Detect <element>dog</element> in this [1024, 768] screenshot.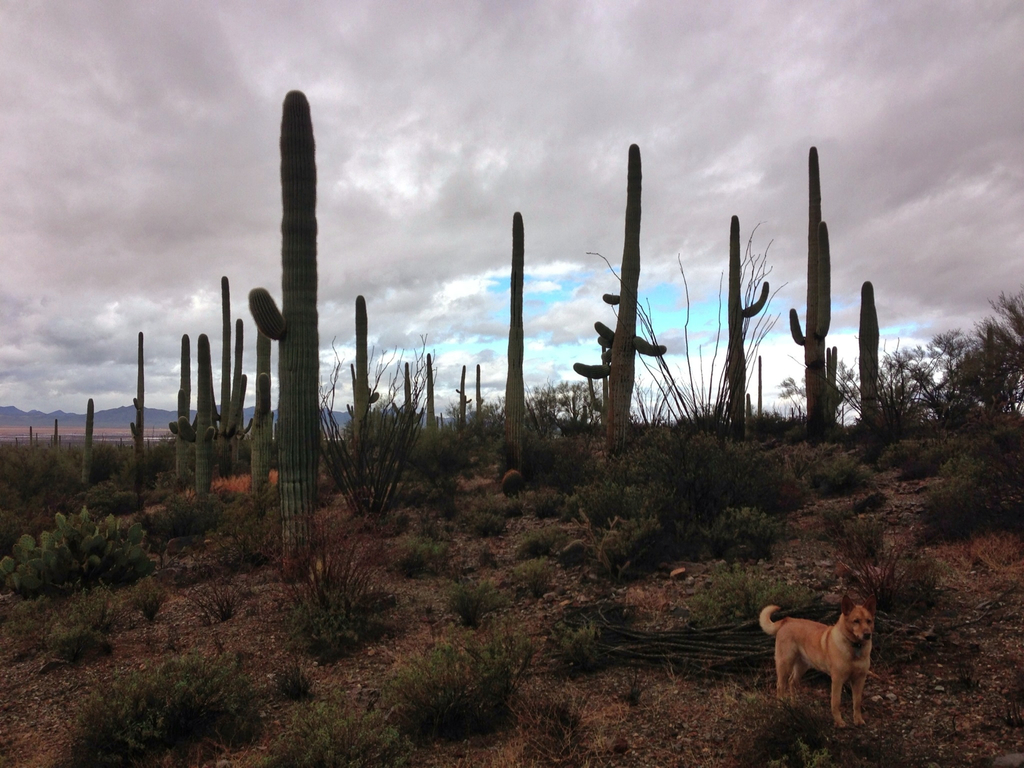
Detection: [758,589,883,739].
